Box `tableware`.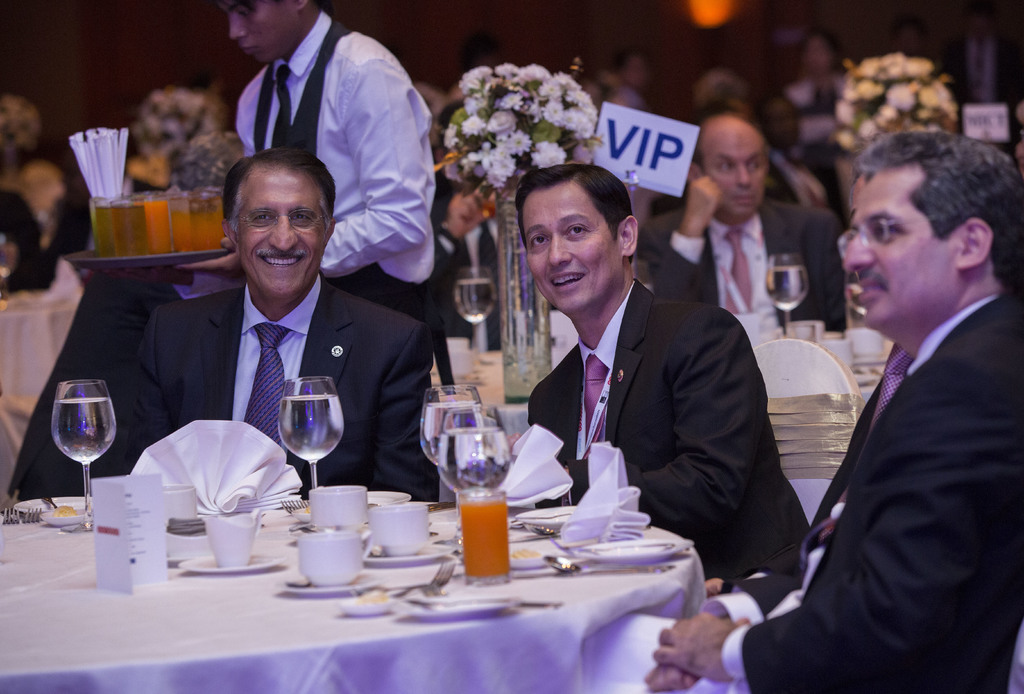
(337,596,397,617).
